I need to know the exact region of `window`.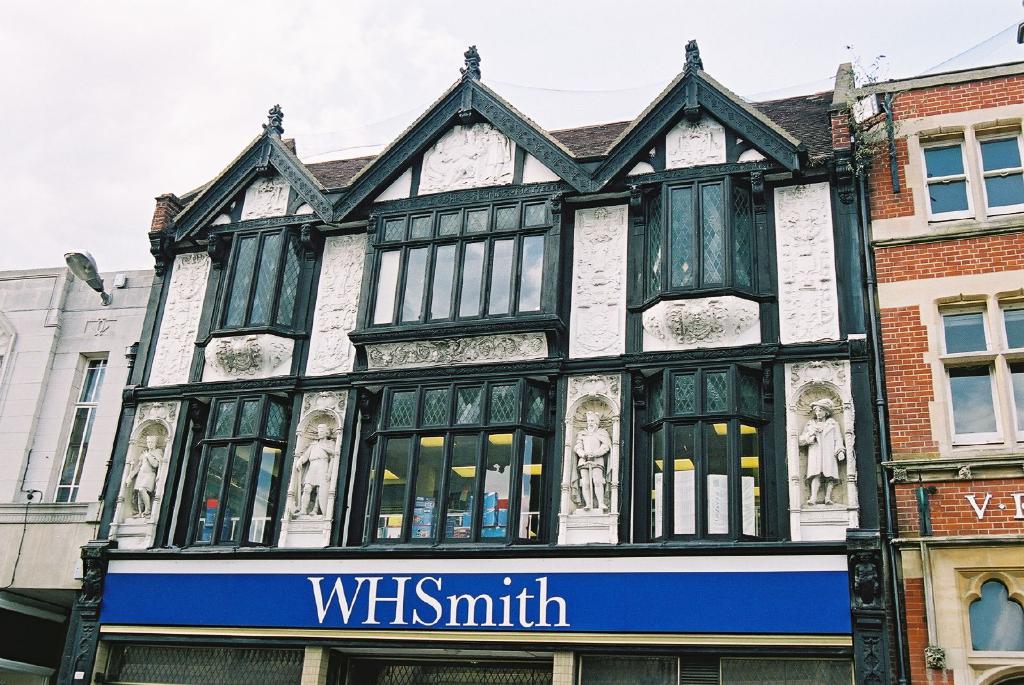
Region: (left=932, top=294, right=1023, bottom=455).
